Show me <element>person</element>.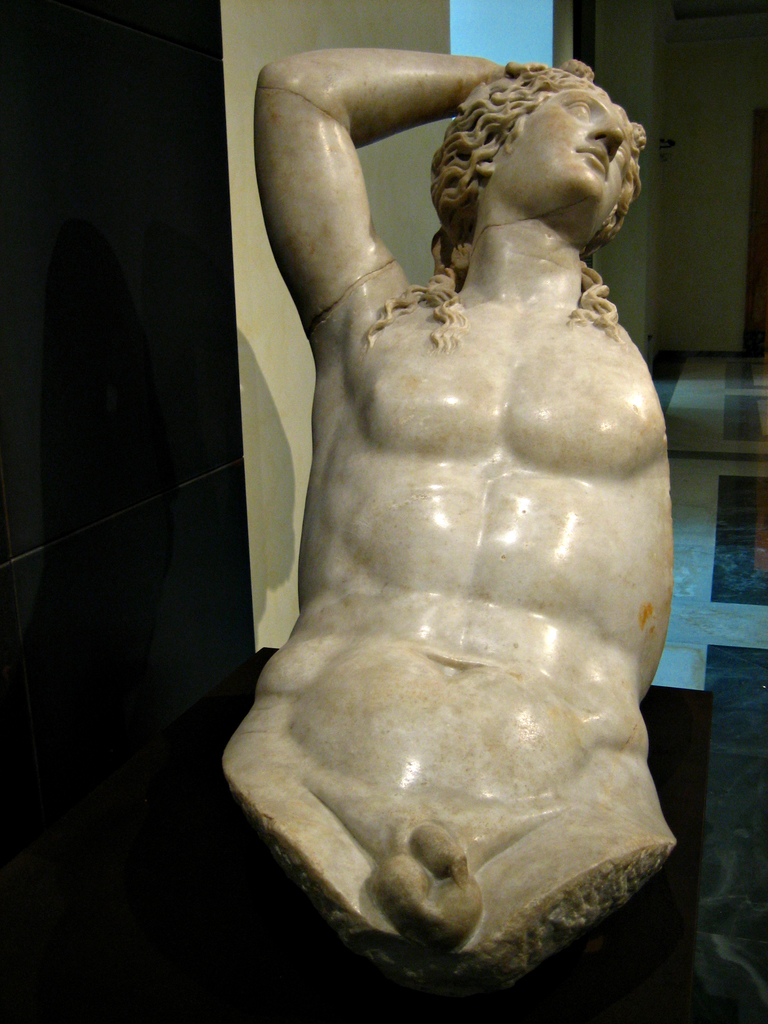
<element>person</element> is here: left=222, top=45, right=679, bottom=996.
